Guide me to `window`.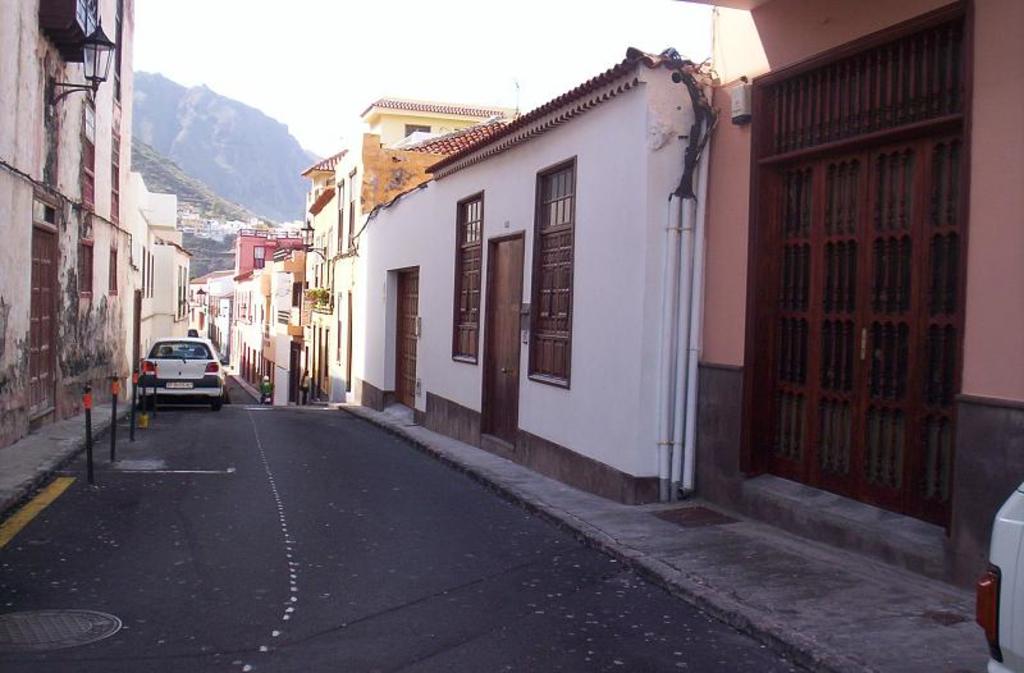
Guidance: box=[79, 137, 96, 212].
